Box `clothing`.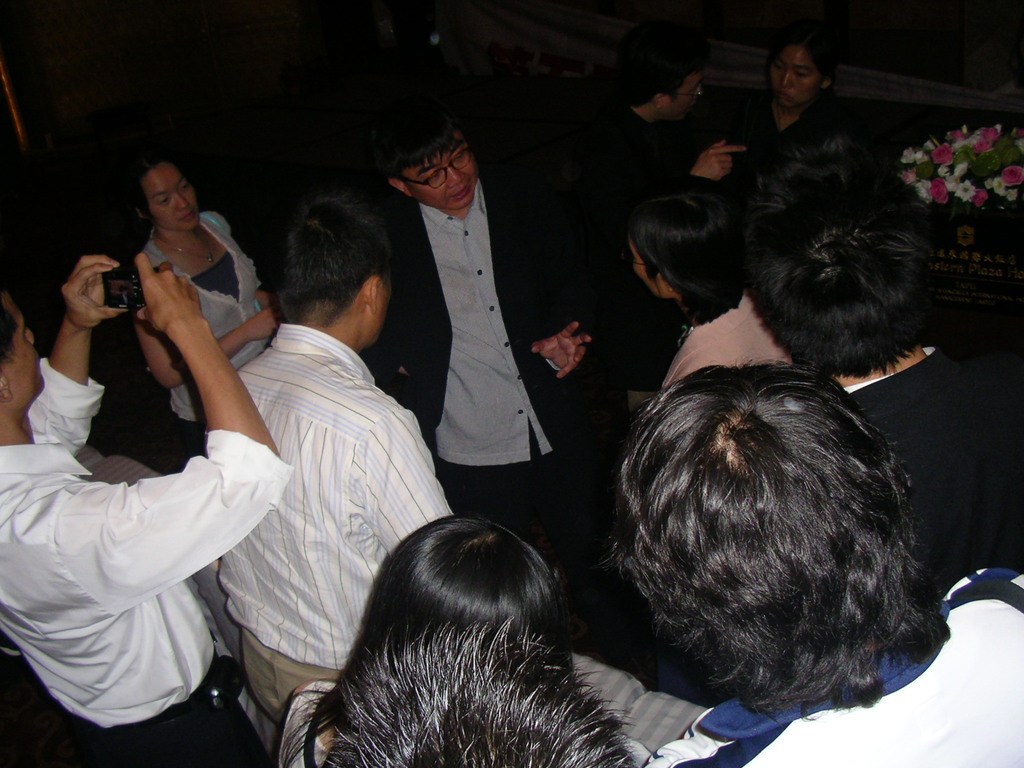
pyautogui.locateOnScreen(851, 333, 1023, 579).
